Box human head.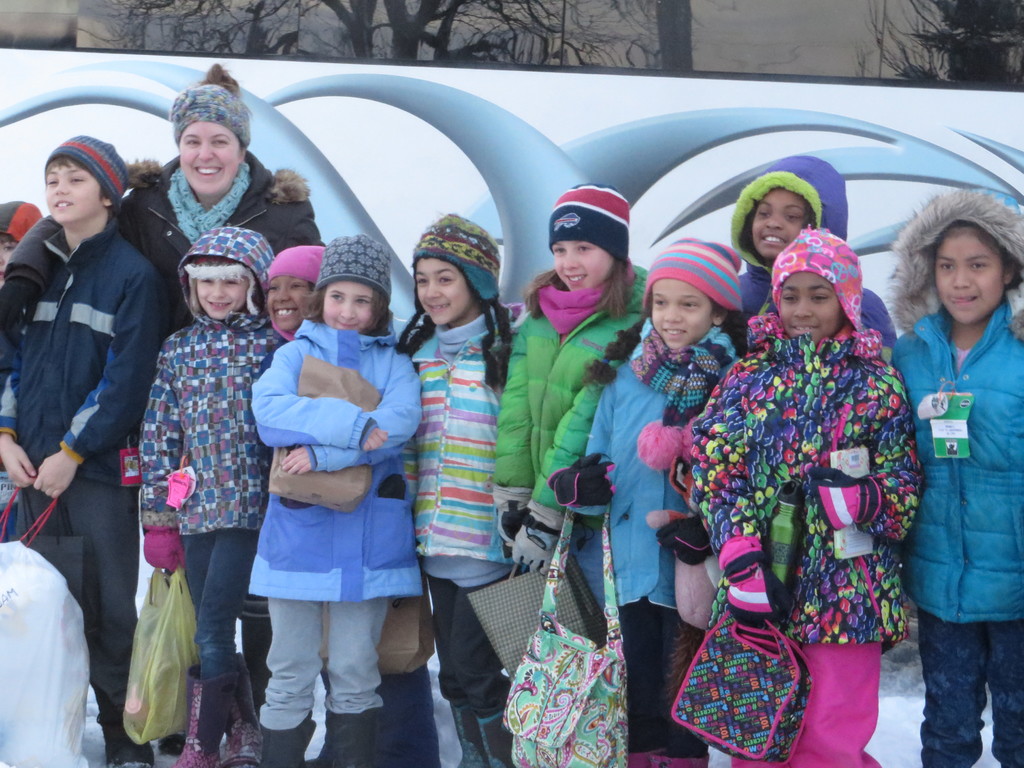
bbox=(0, 196, 40, 281).
